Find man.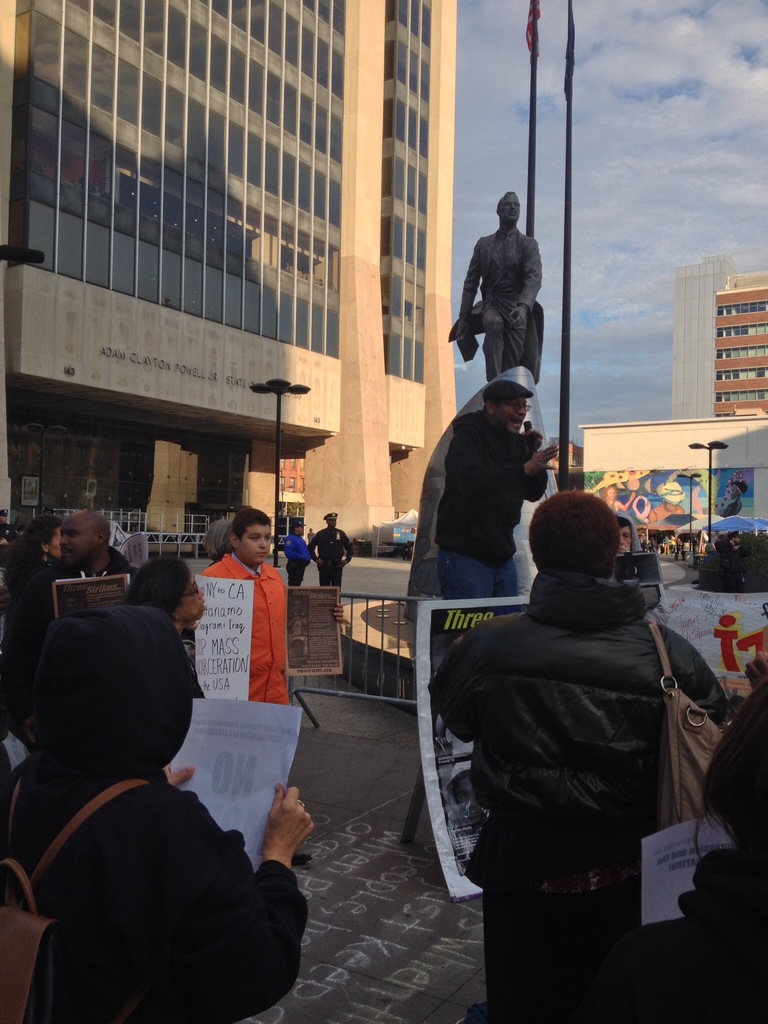
305,510,355,596.
